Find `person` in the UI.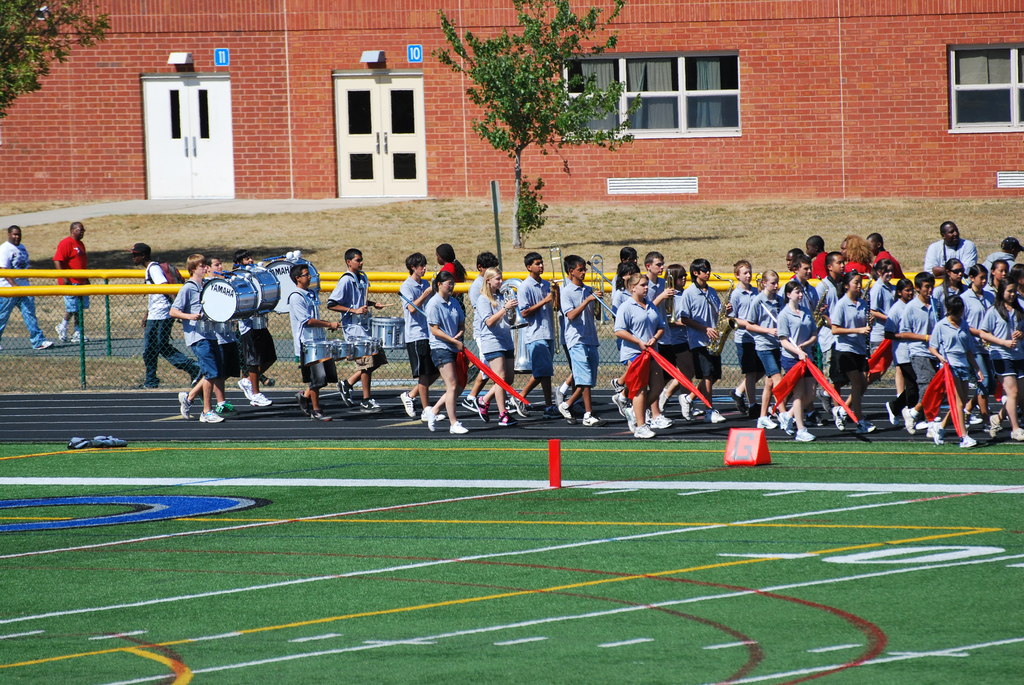
UI element at [left=956, top=258, right=991, bottom=320].
